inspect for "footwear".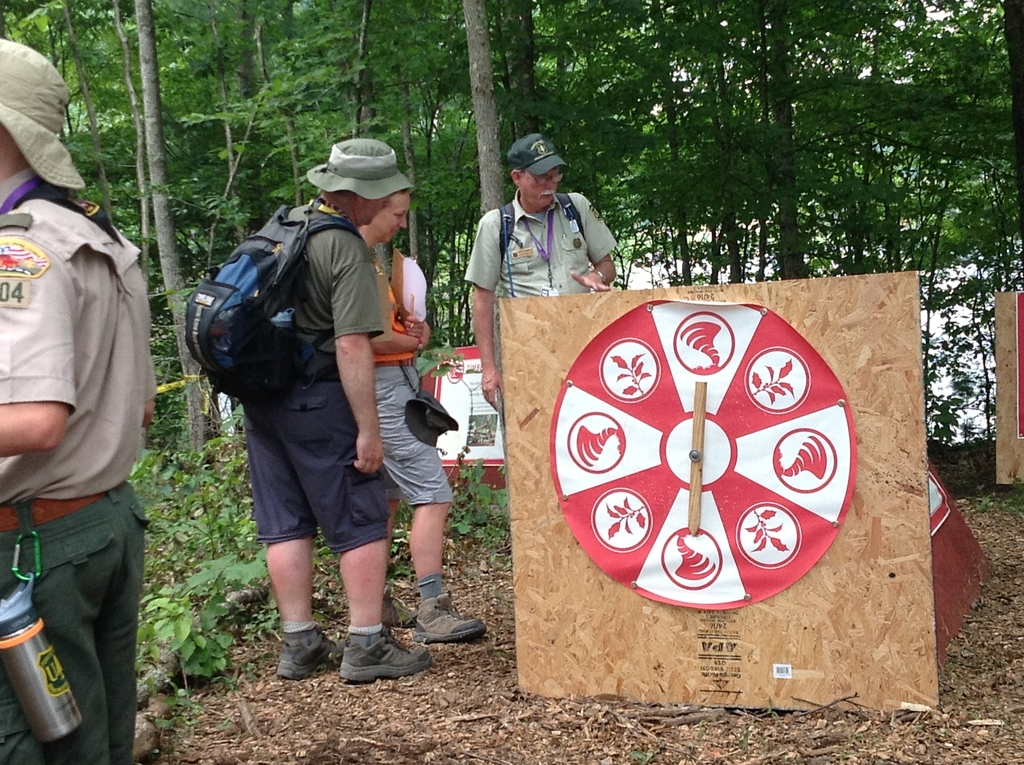
Inspection: [x1=341, y1=630, x2=429, y2=684].
